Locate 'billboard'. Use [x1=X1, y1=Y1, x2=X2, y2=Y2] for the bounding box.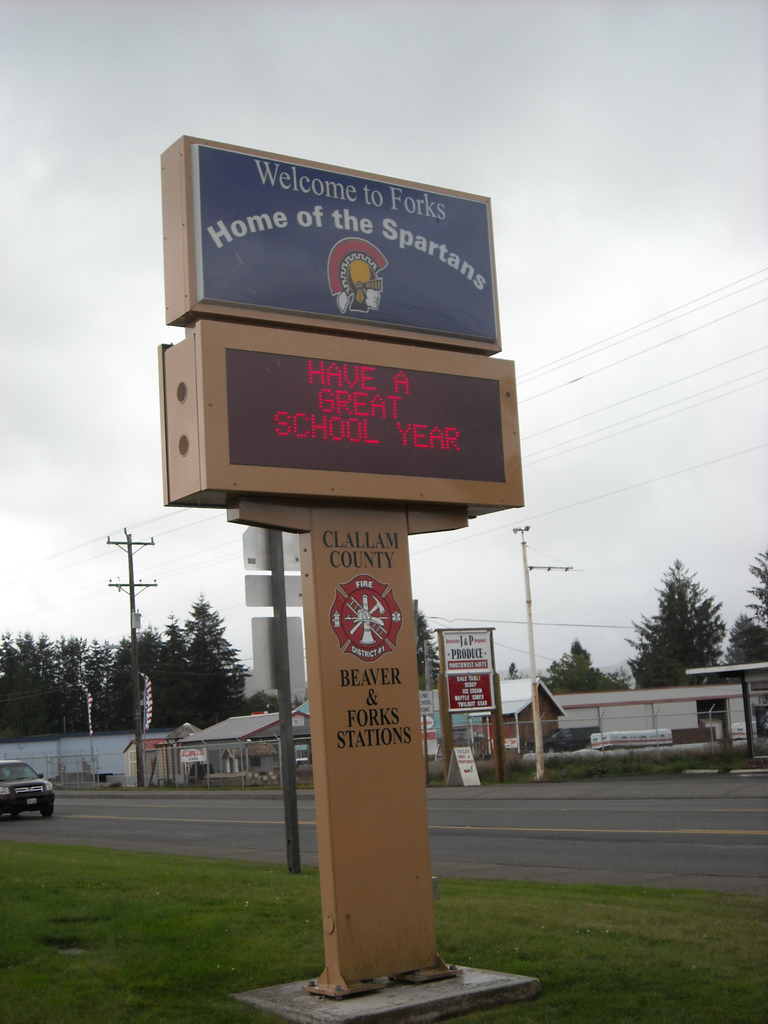
[x1=442, y1=634, x2=511, y2=705].
